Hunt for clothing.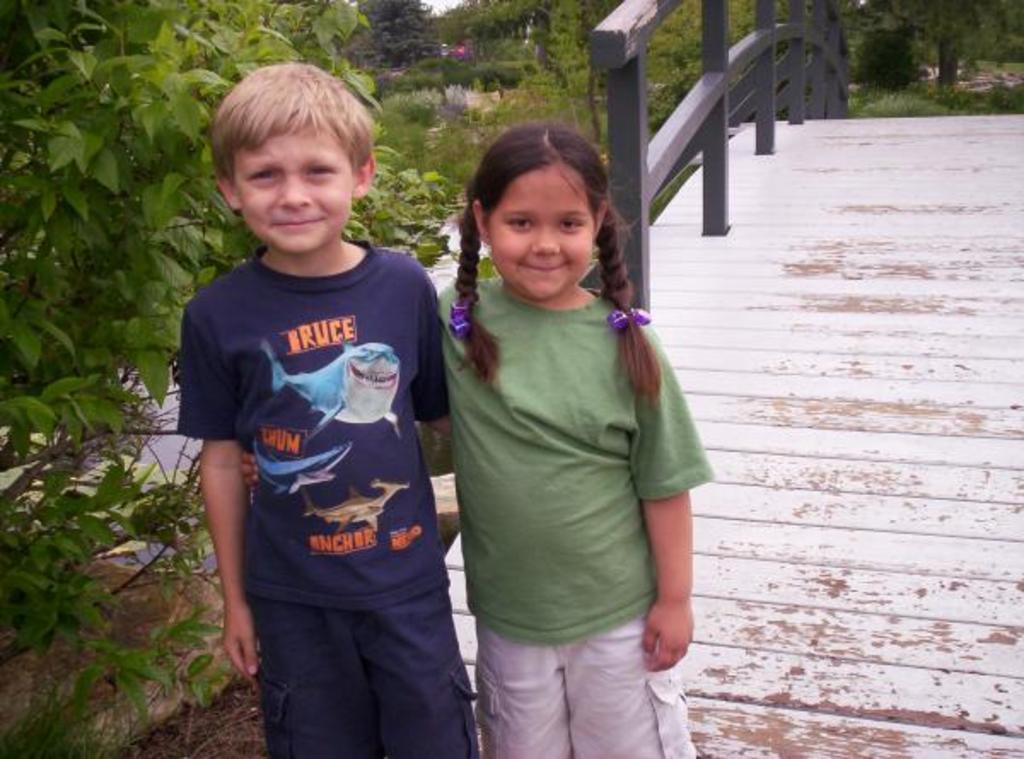
Hunted down at x1=201 y1=222 x2=451 y2=737.
